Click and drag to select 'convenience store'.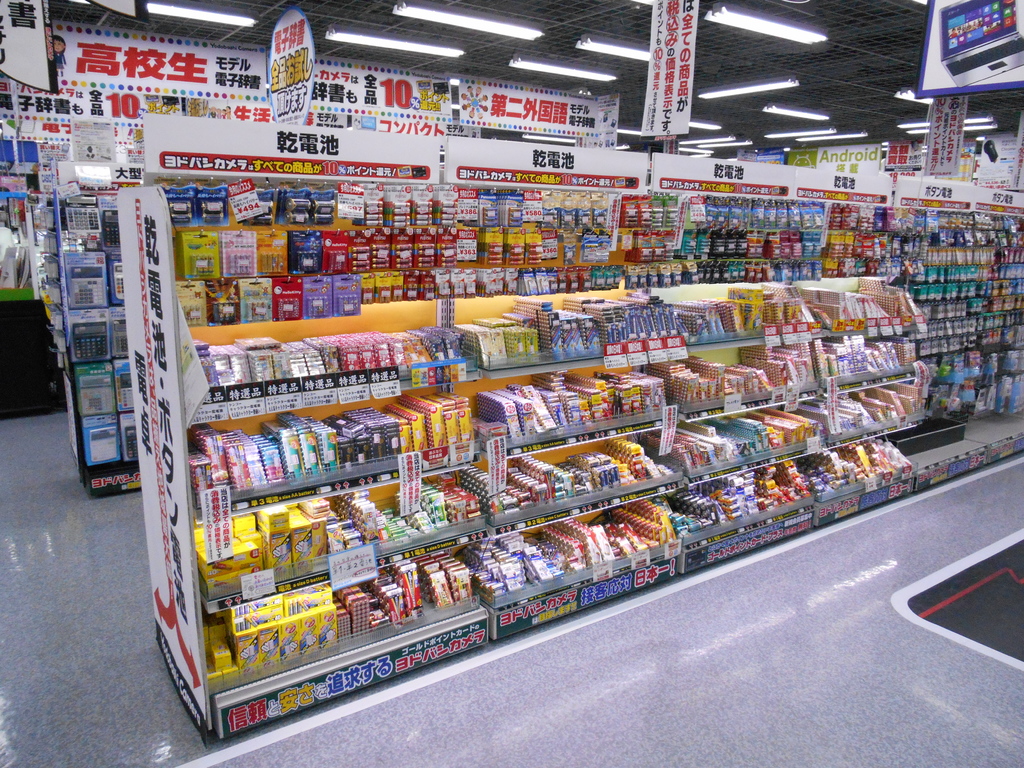
Selection: left=0, top=0, right=1023, bottom=767.
